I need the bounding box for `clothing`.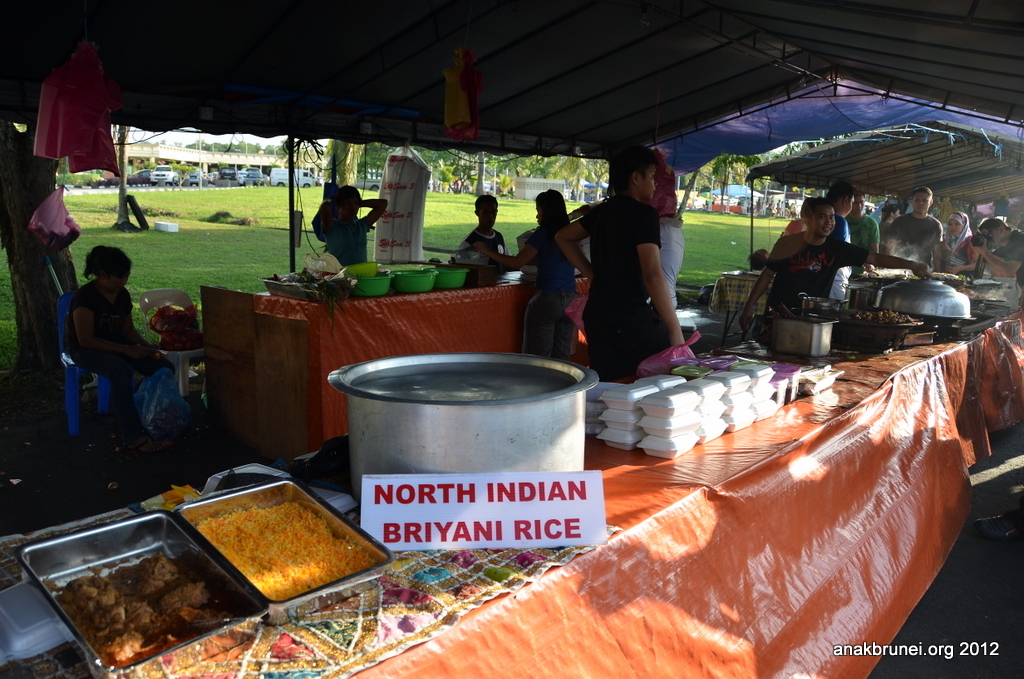
Here it is: rect(48, 256, 158, 433).
